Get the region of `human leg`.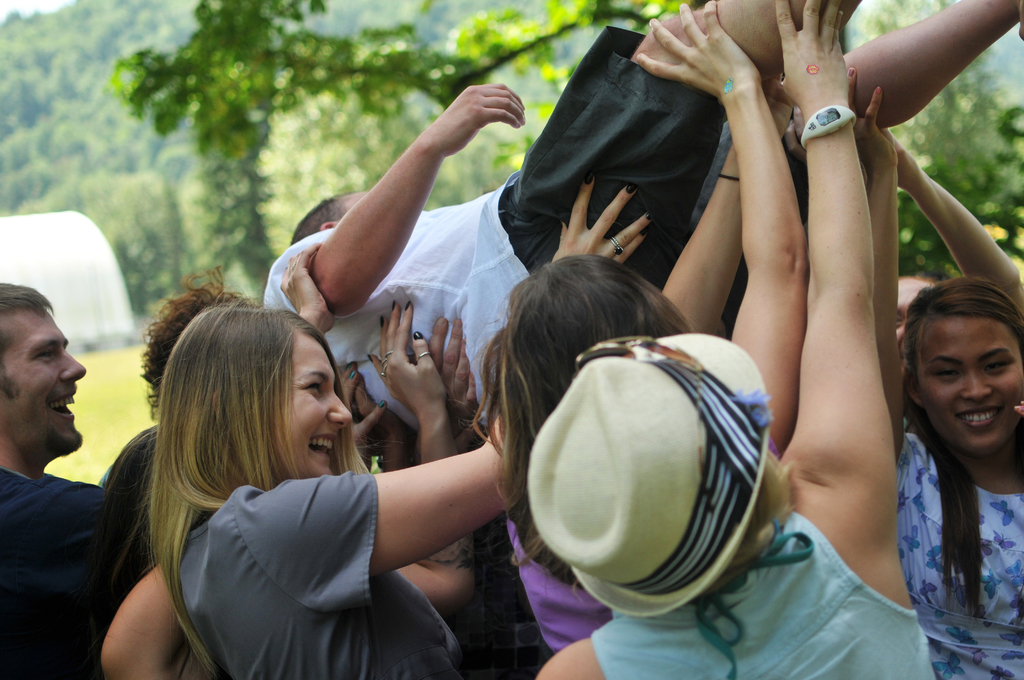
(839,0,1023,125).
